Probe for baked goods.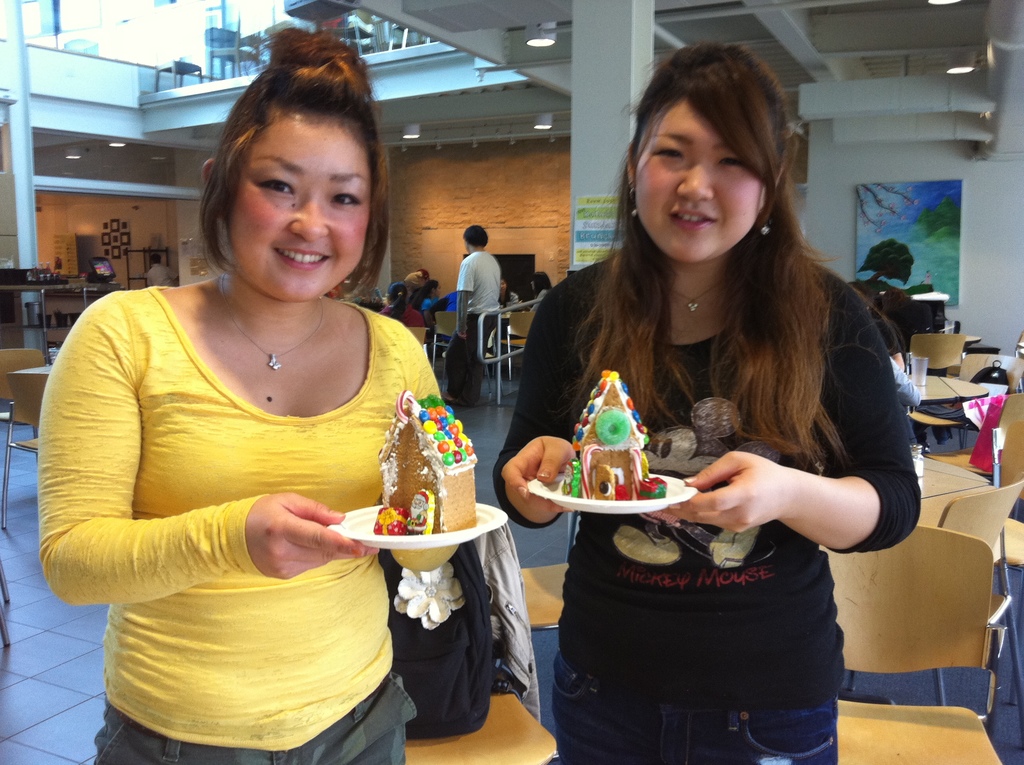
Probe result: region(371, 390, 481, 538).
